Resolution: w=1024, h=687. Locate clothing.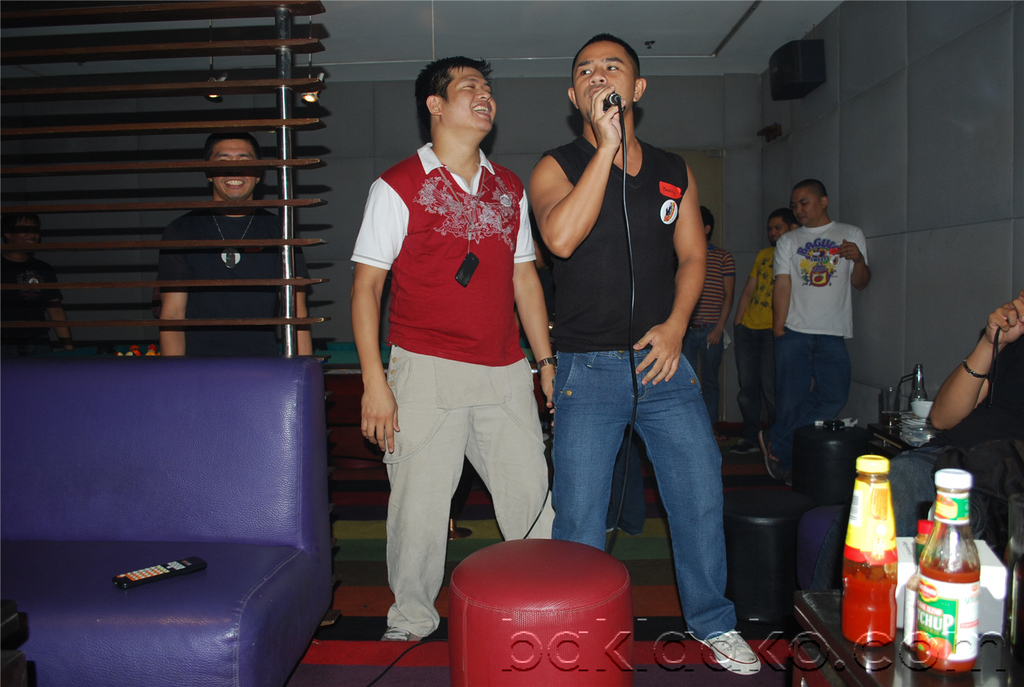
bbox=[741, 246, 779, 432].
